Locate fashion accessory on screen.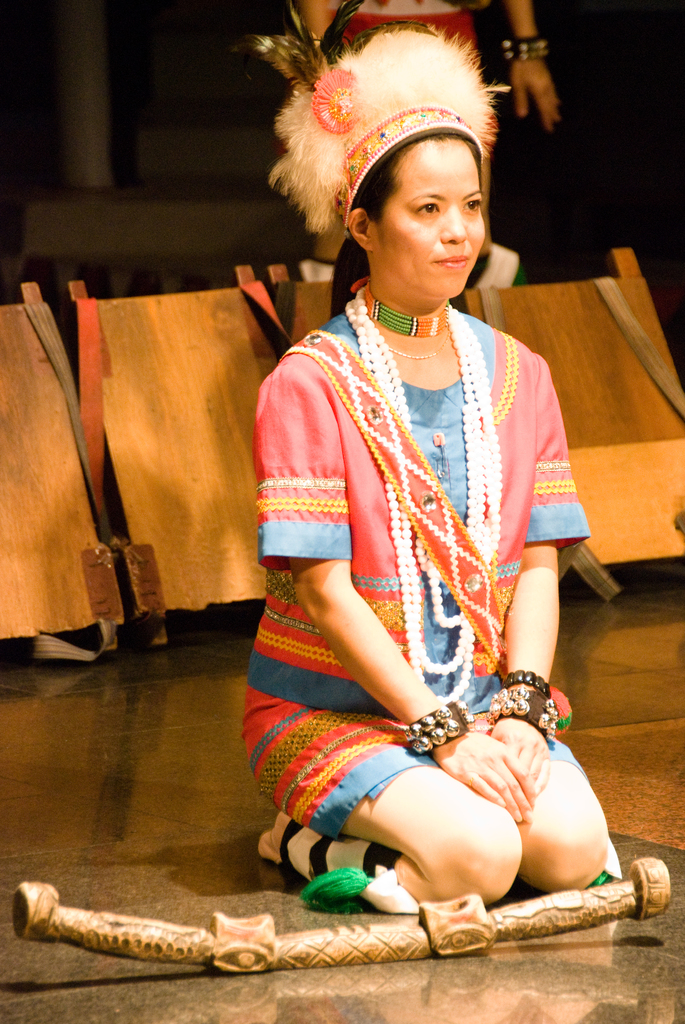
On screen at detection(278, 331, 508, 662).
